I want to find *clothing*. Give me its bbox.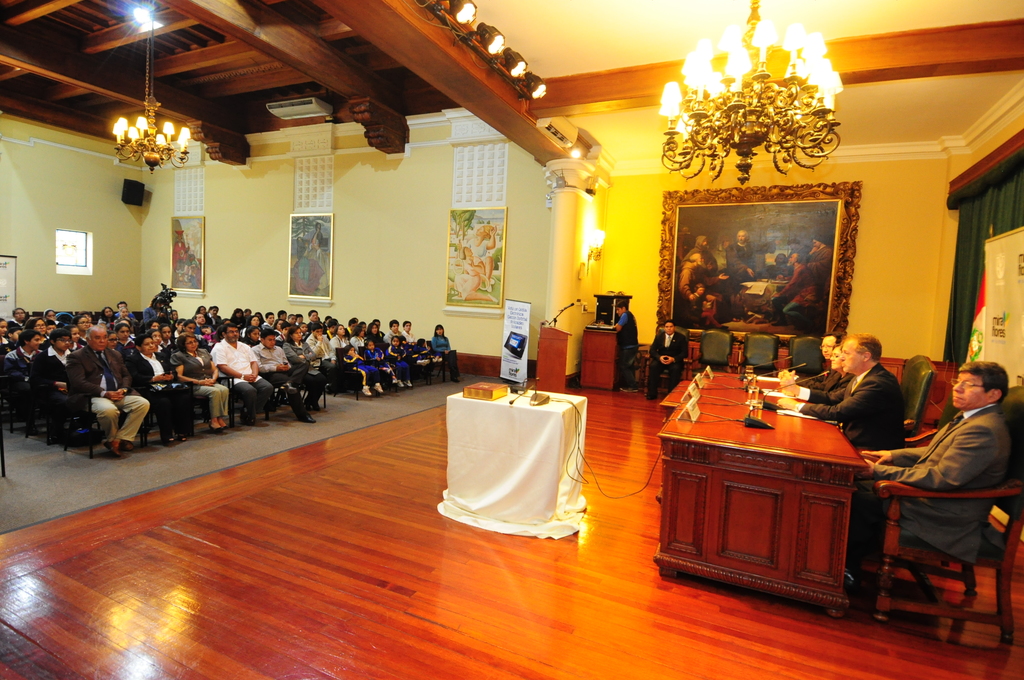
bbox=(687, 293, 702, 325).
